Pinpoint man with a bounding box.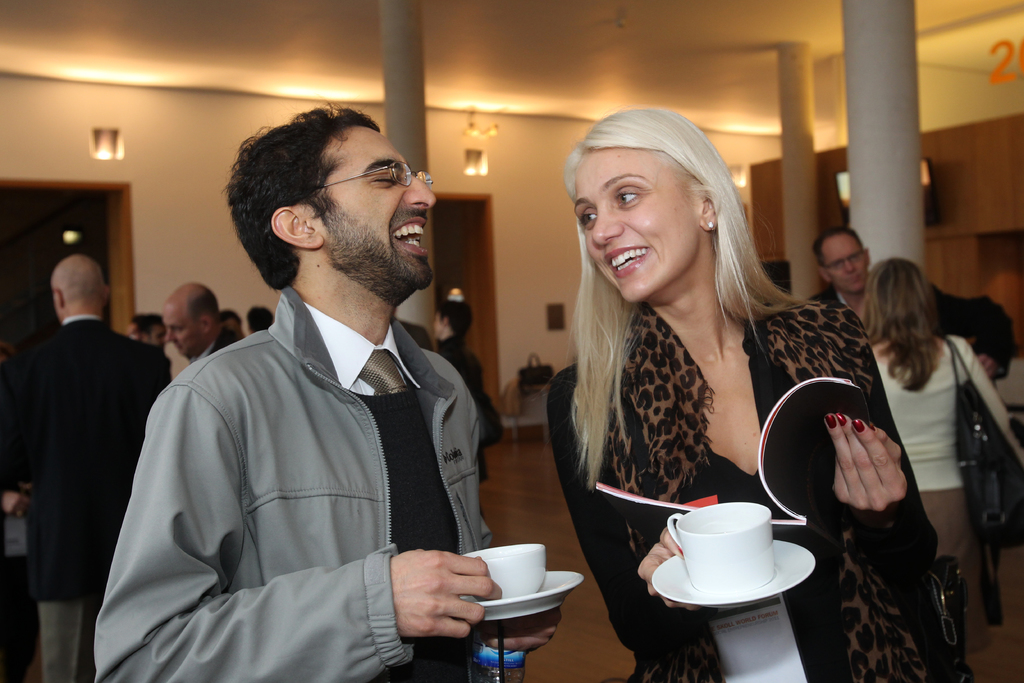
BBox(140, 317, 172, 347).
